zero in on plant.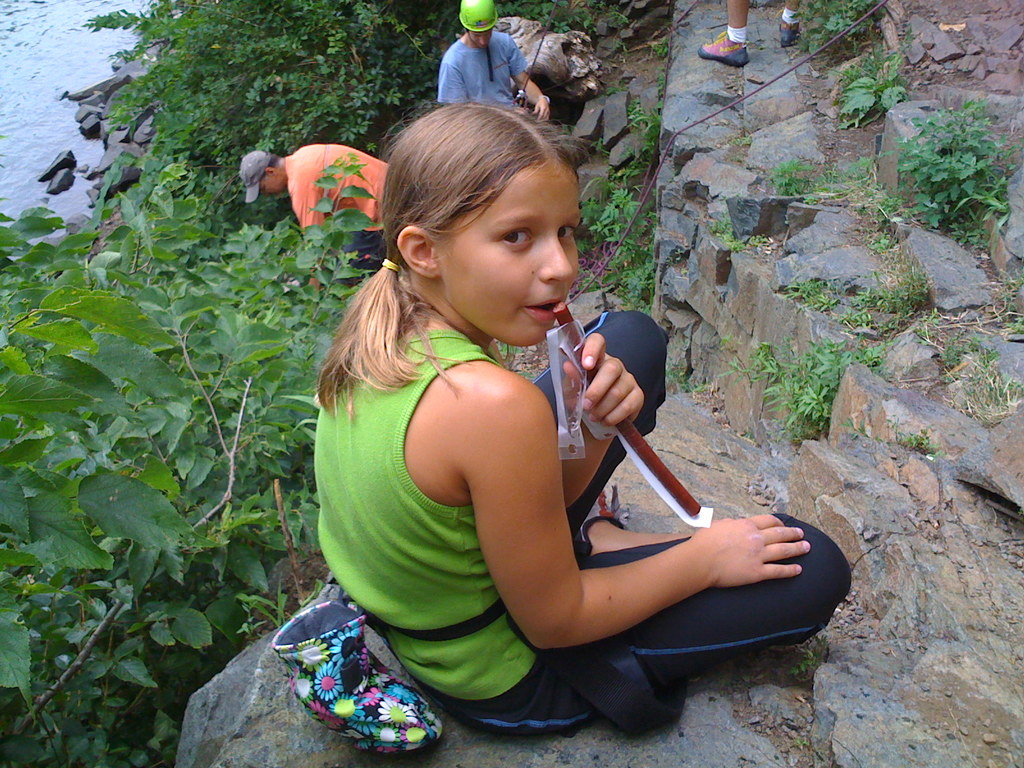
Zeroed in: (x1=768, y1=147, x2=895, y2=190).
